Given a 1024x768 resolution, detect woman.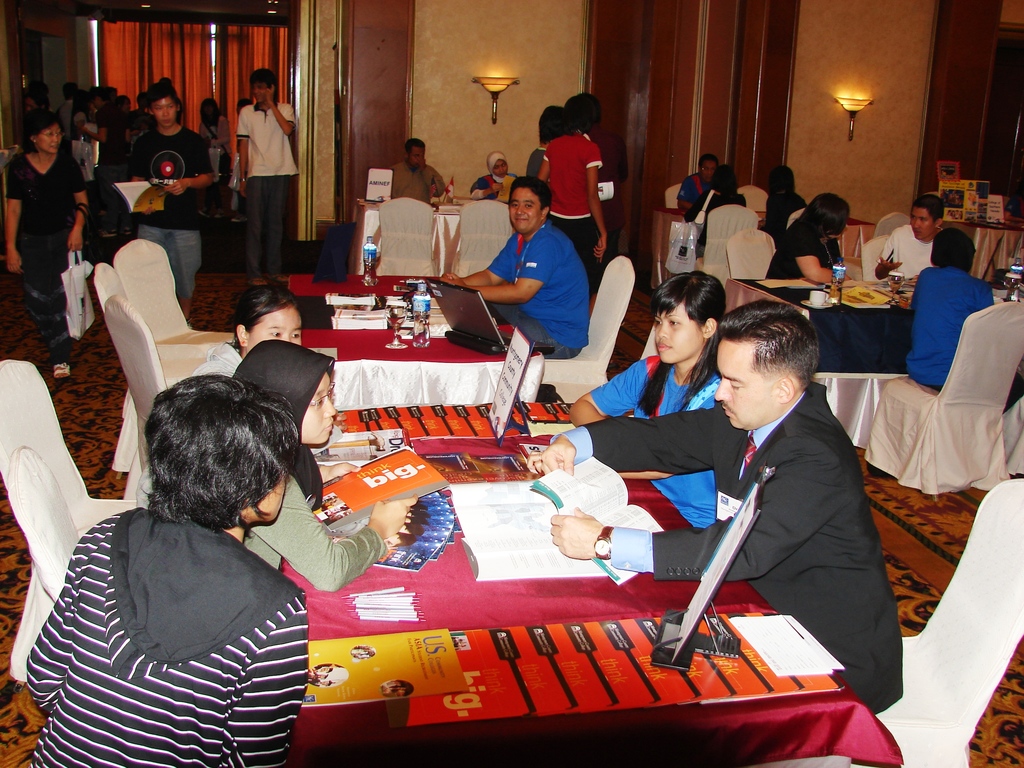
select_region(477, 151, 519, 205).
